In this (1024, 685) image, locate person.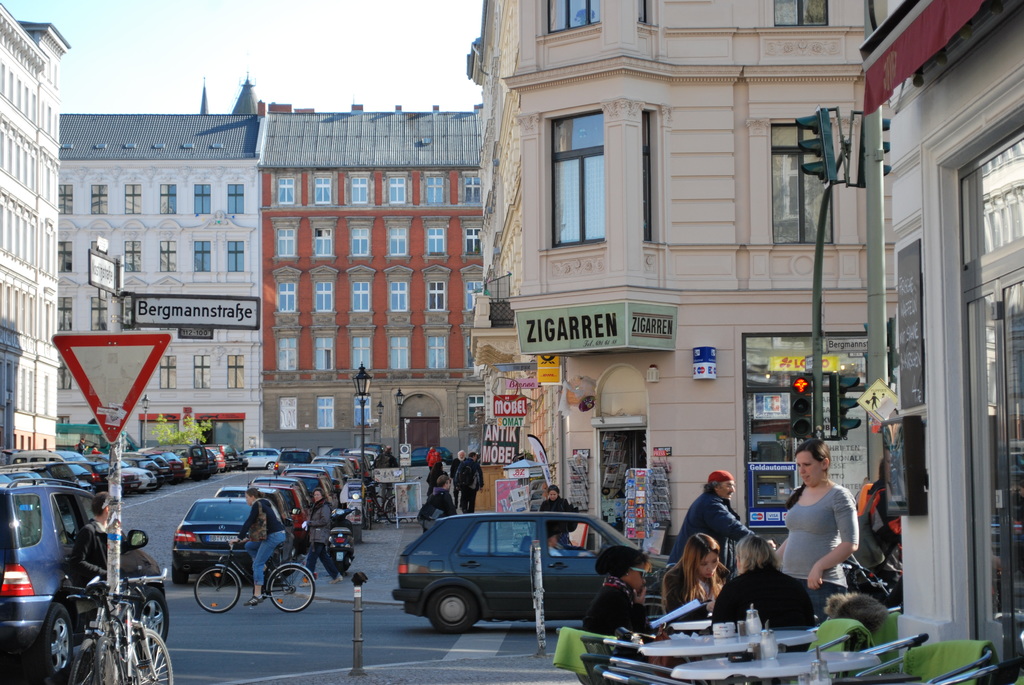
Bounding box: (left=304, top=486, right=344, bottom=585).
